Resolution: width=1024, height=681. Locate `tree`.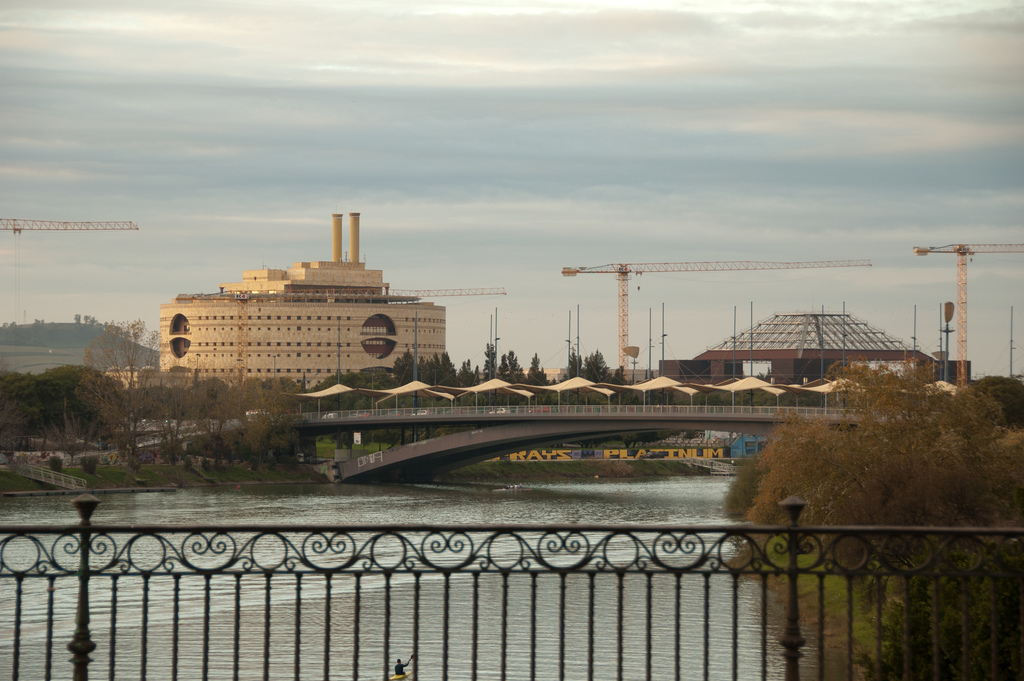
[left=528, top=352, right=541, bottom=384].
